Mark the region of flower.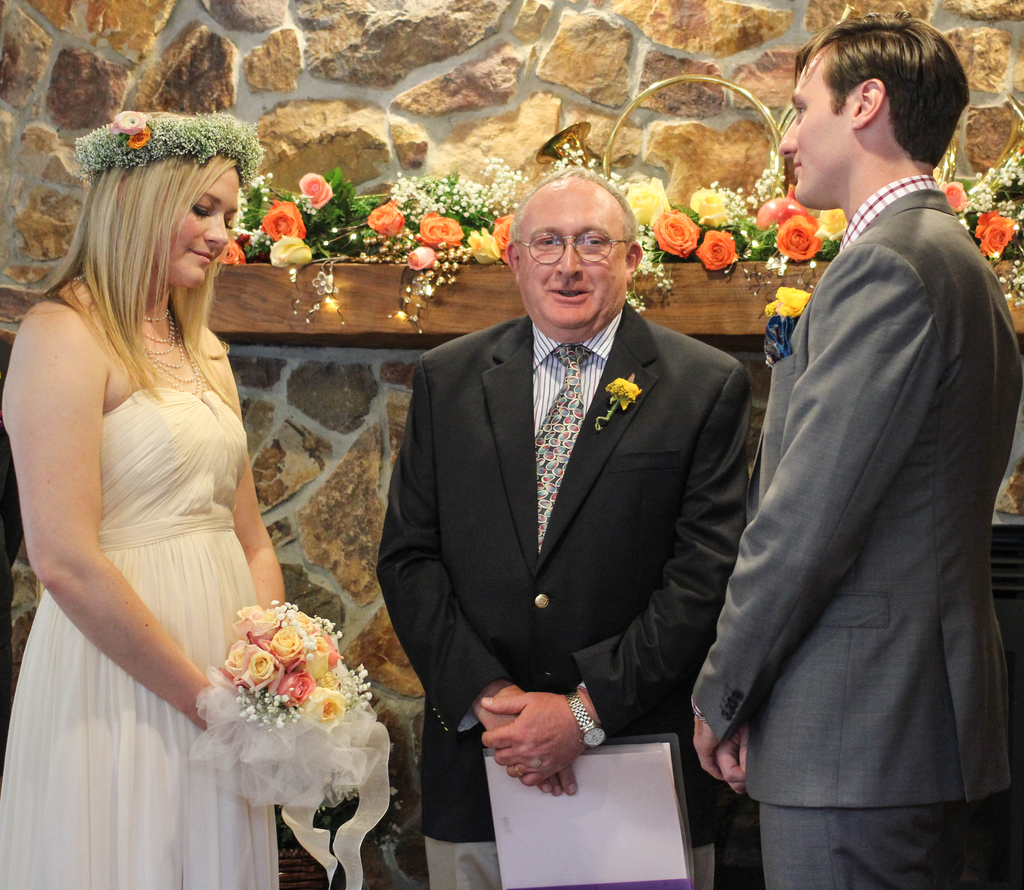
Region: BBox(130, 124, 148, 153).
